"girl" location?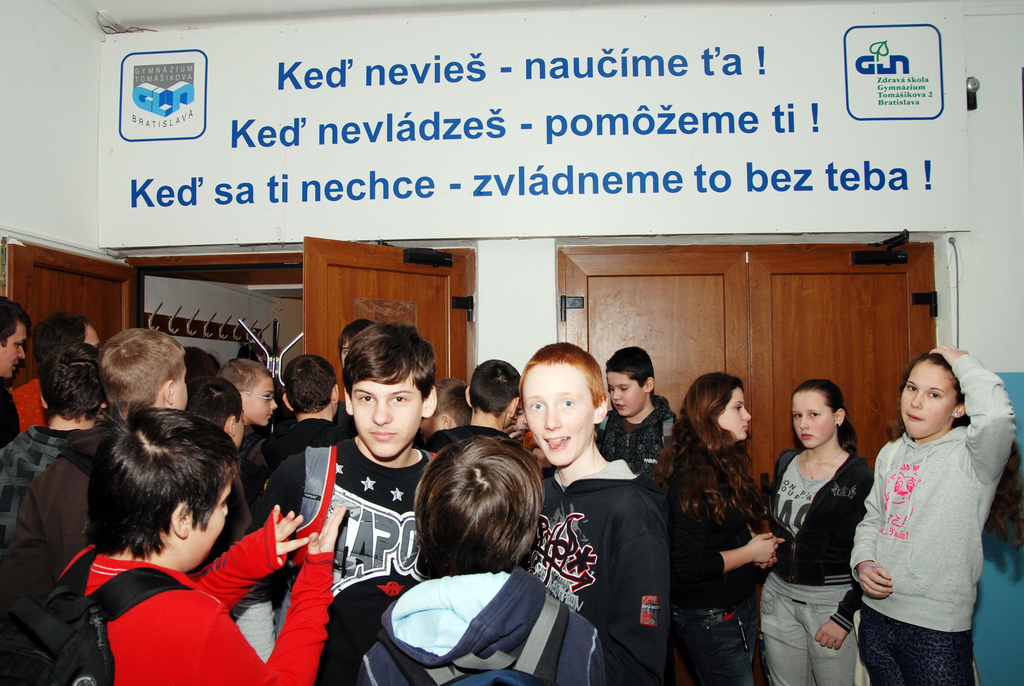
bbox(756, 376, 875, 685)
